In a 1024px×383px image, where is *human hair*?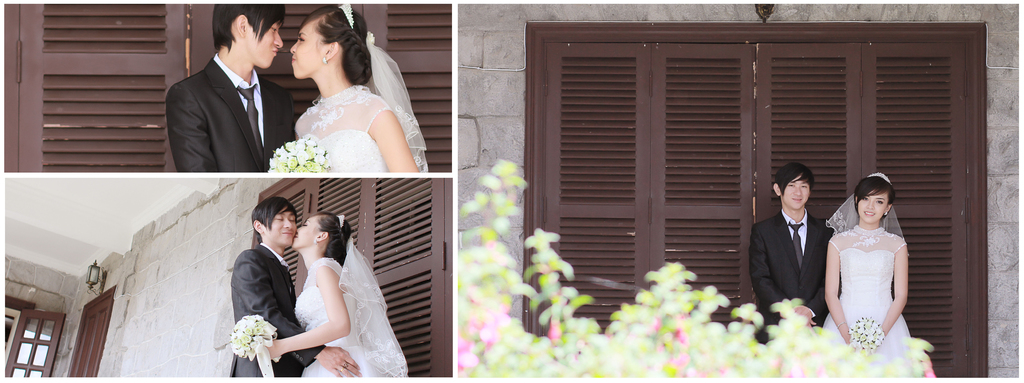
bbox(214, 1, 286, 54).
